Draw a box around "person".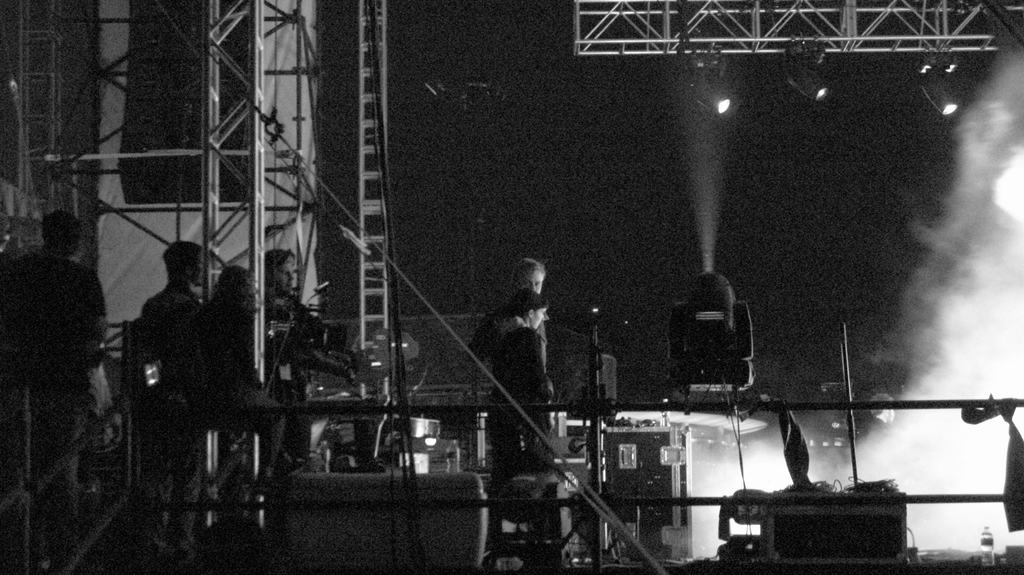
194,264,276,481.
